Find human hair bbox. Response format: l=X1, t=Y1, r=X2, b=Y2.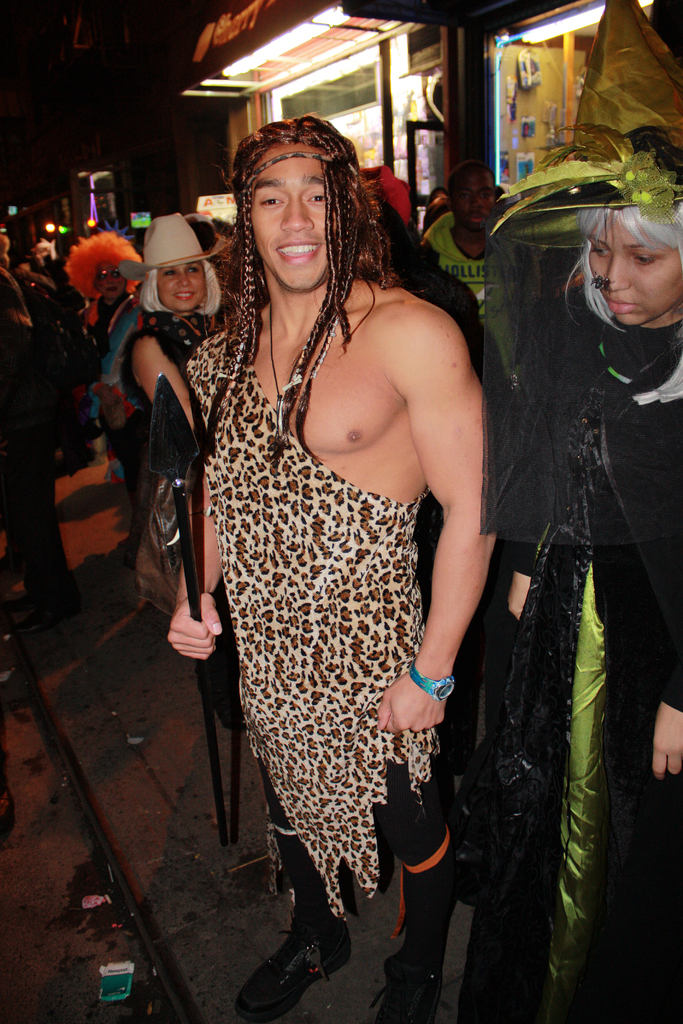
l=566, t=202, r=682, b=400.
